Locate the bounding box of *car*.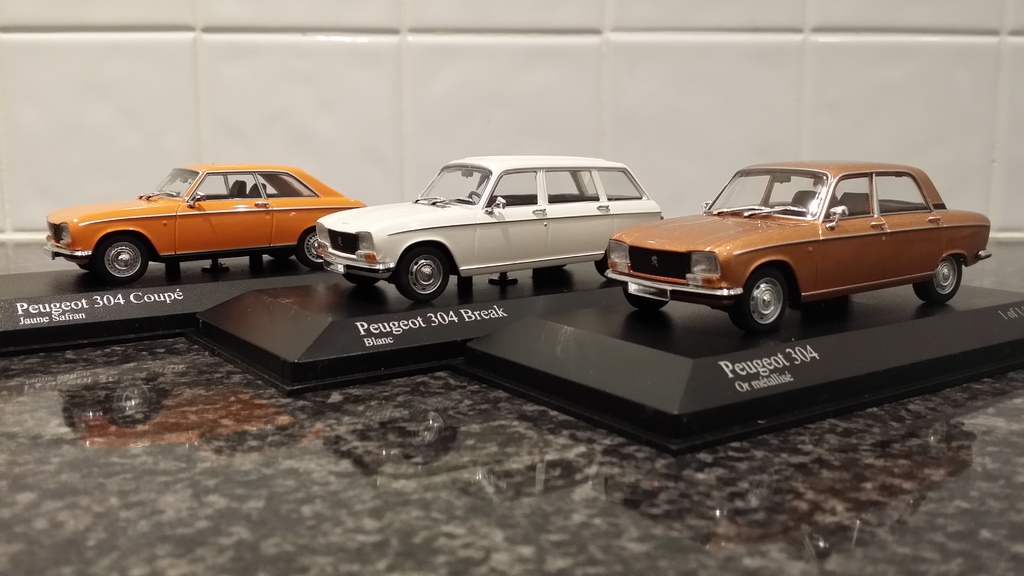
Bounding box: pyautogui.locateOnScreen(591, 161, 992, 338).
